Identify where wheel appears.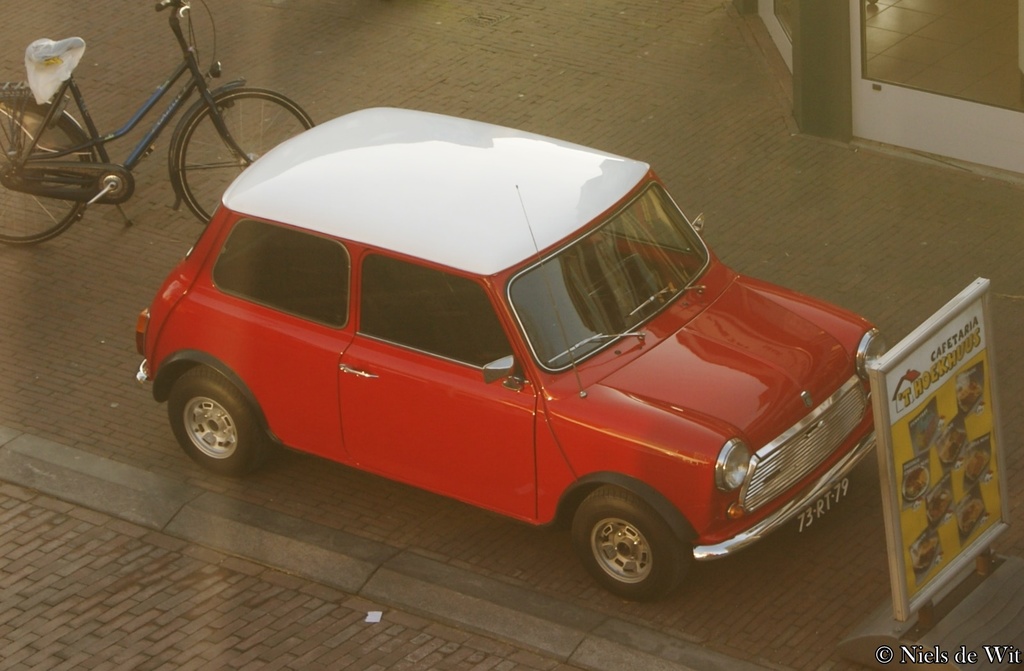
Appears at (x1=571, y1=484, x2=688, y2=599).
